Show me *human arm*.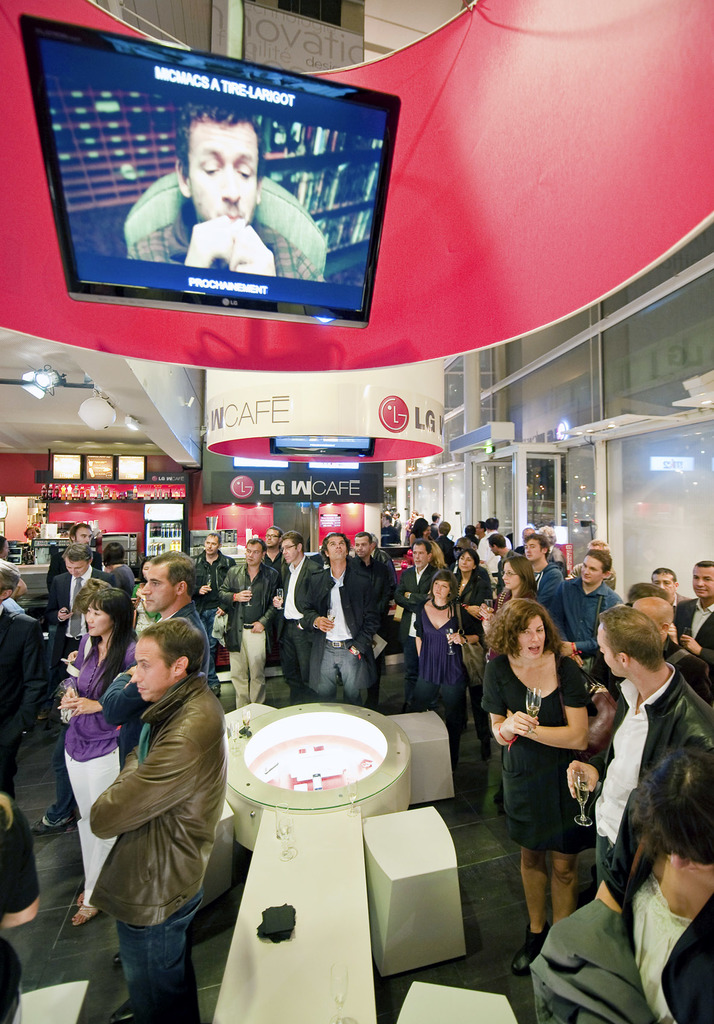
*human arm* is here: select_region(413, 605, 437, 680).
